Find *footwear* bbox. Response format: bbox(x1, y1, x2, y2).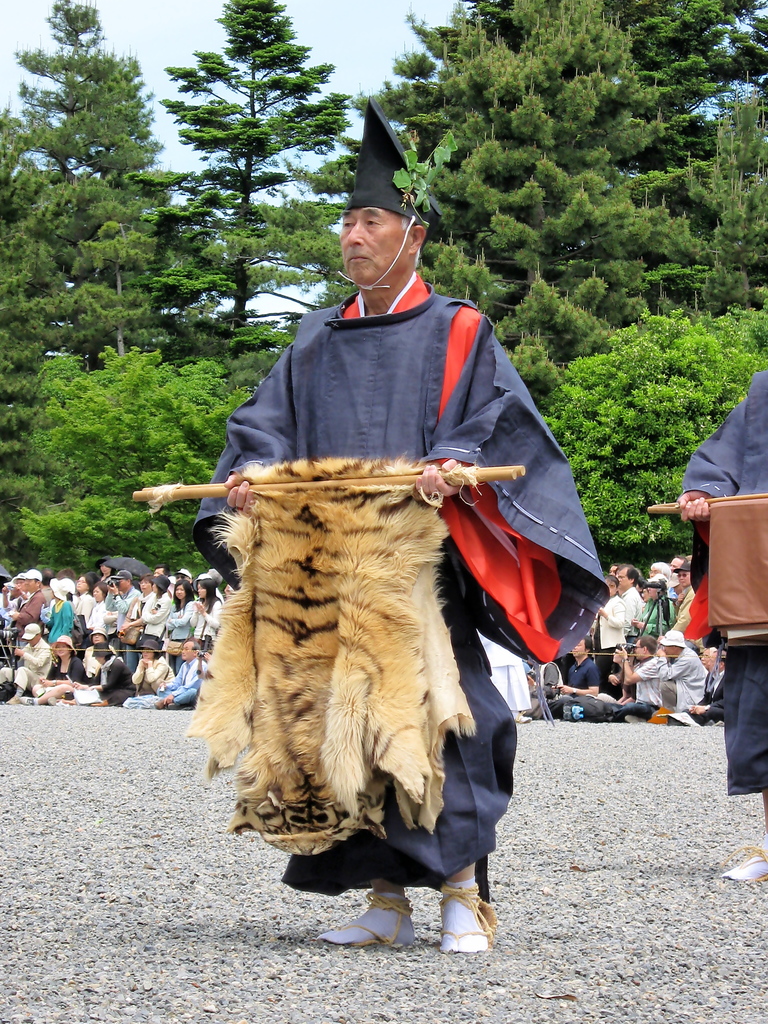
bbox(333, 895, 431, 954).
